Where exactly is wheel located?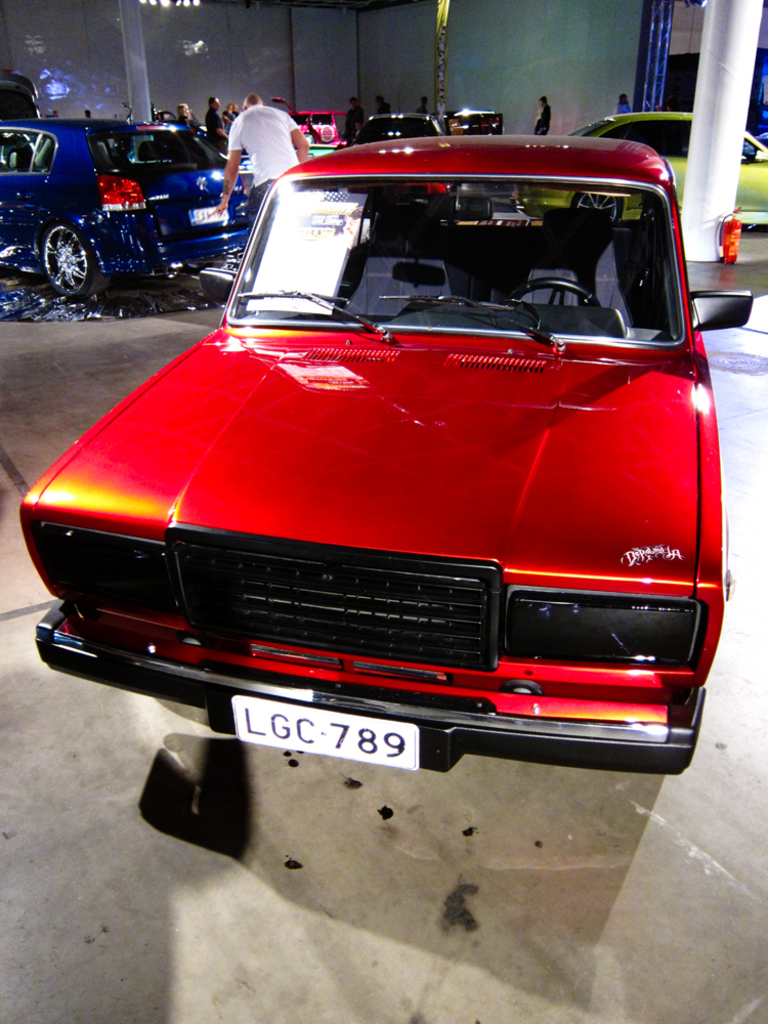
Its bounding box is left=513, top=276, right=605, bottom=315.
